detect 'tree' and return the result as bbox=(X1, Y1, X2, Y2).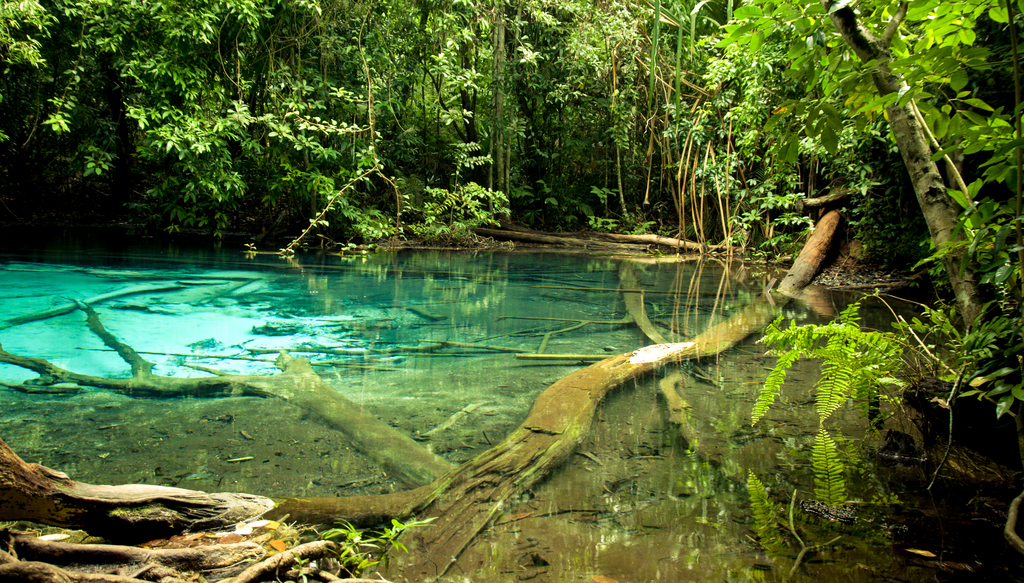
bbox=(704, 0, 1023, 354).
